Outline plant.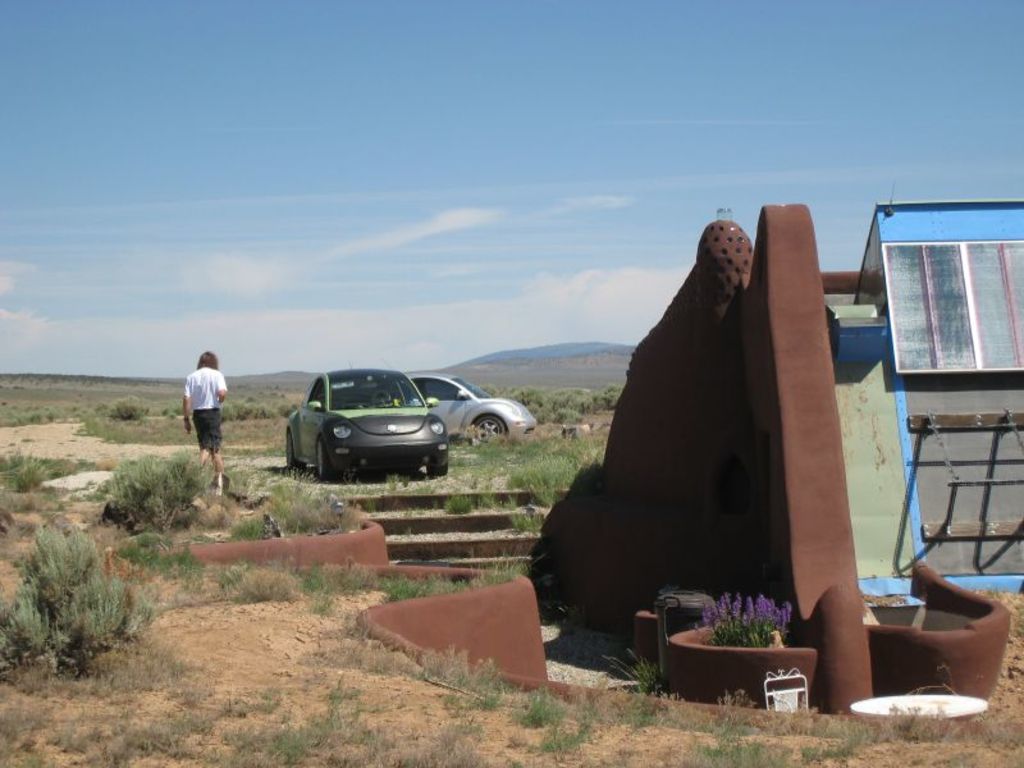
Outline: 511 512 545 531.
